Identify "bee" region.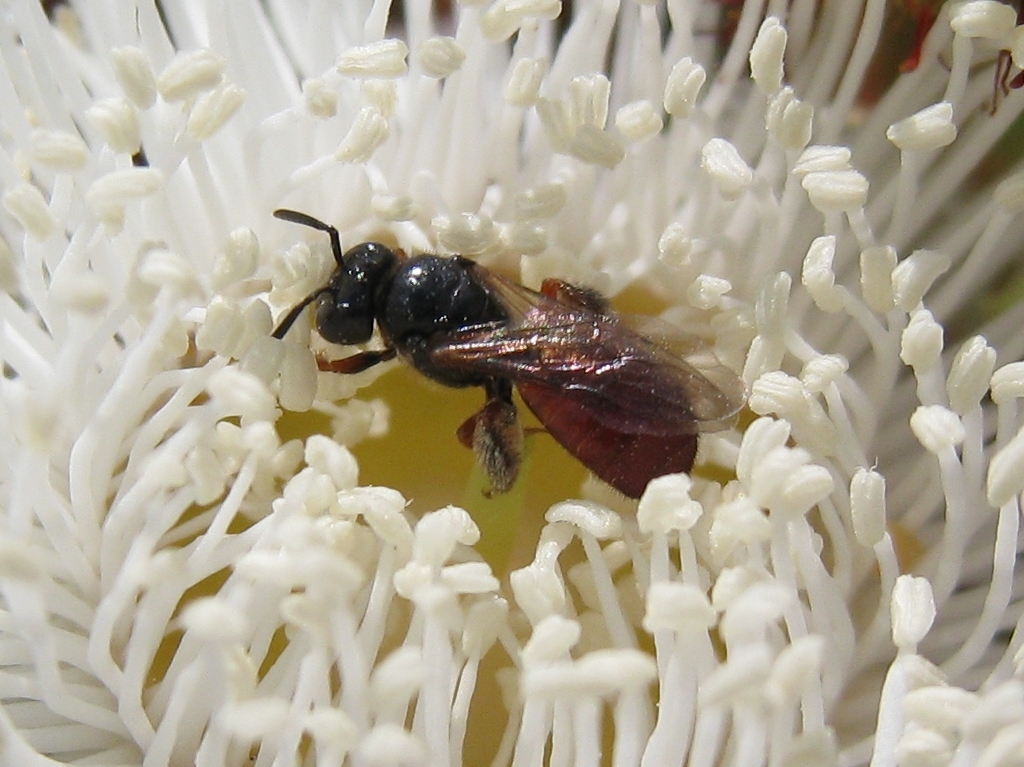
Region: [258, 191, 740, 521].
